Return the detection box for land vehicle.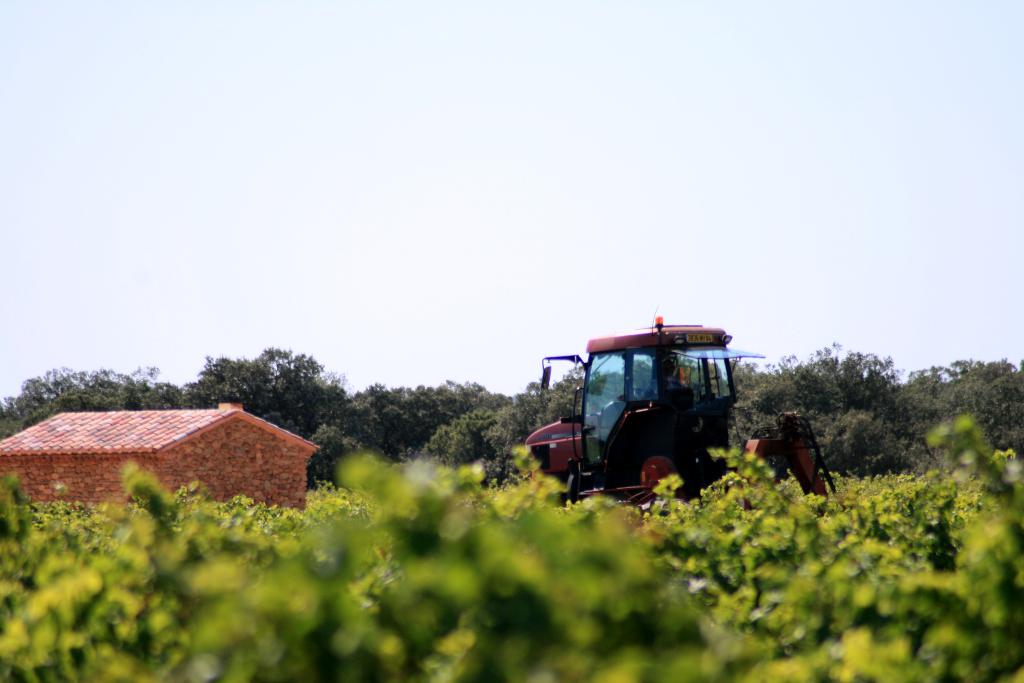
bbox=(508, 309, 840, 505).
